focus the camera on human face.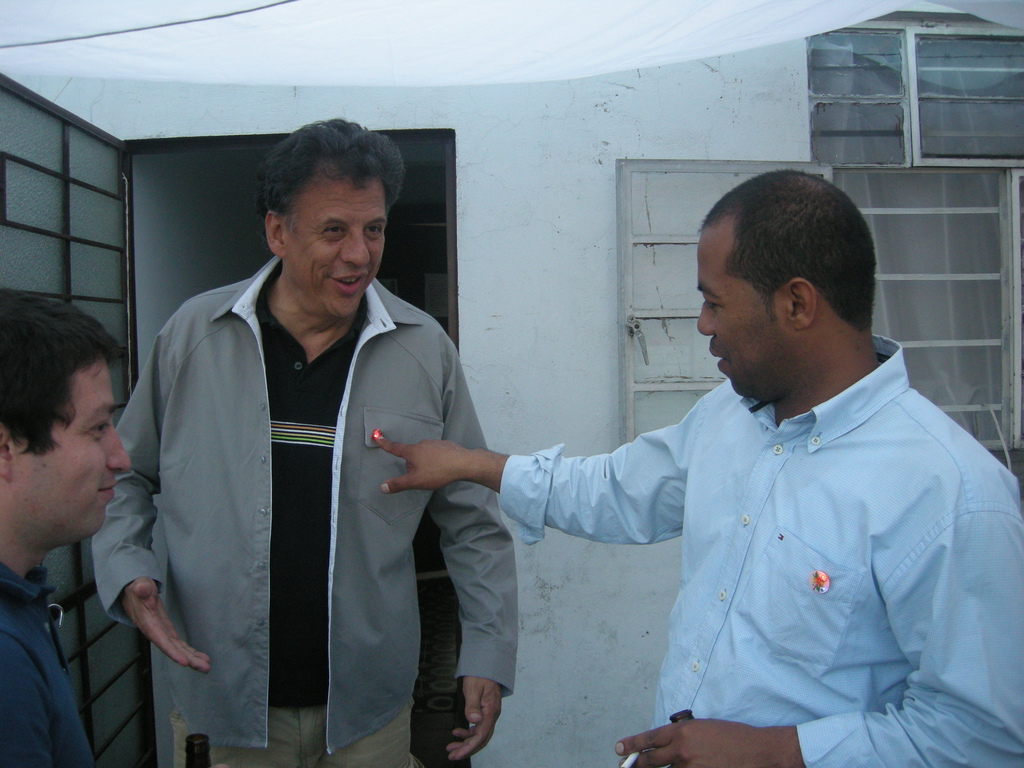
Focus region: pyautogui.locateOnScreen(289, 180, 387, 315).
